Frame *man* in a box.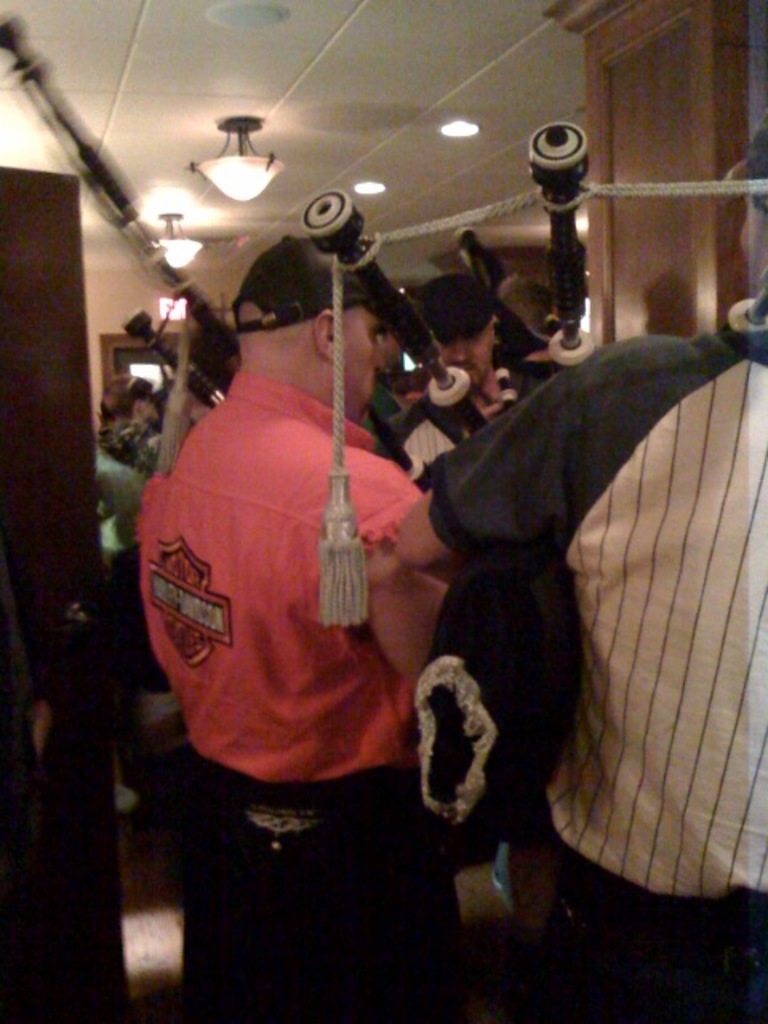
389:115:766:1022.
